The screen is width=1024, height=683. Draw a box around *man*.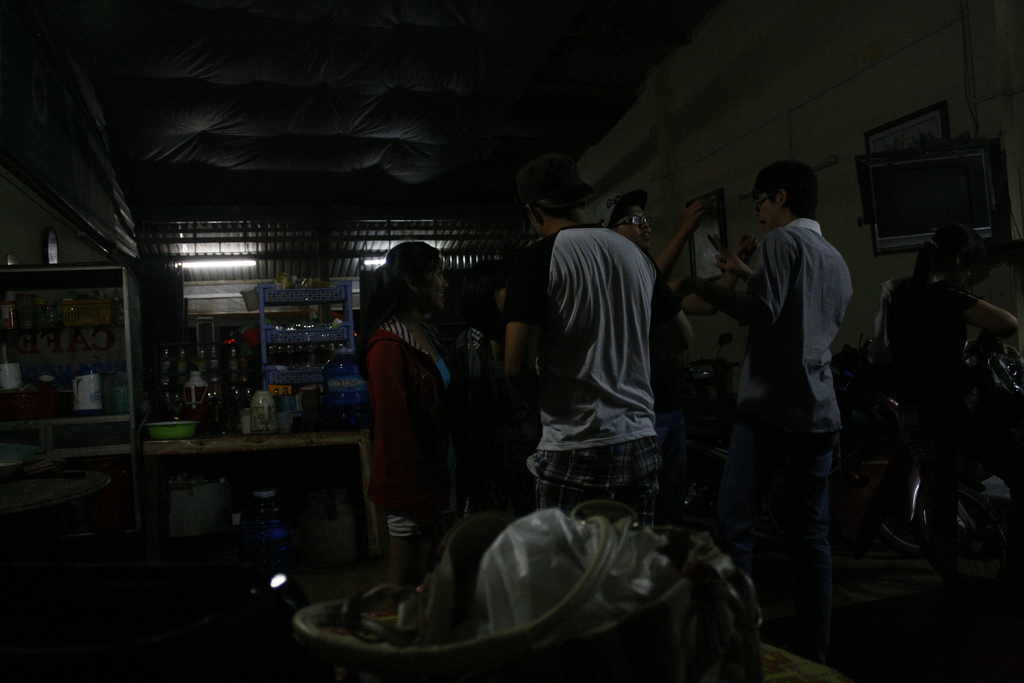
l=697, t=211, r=752, b=317.
